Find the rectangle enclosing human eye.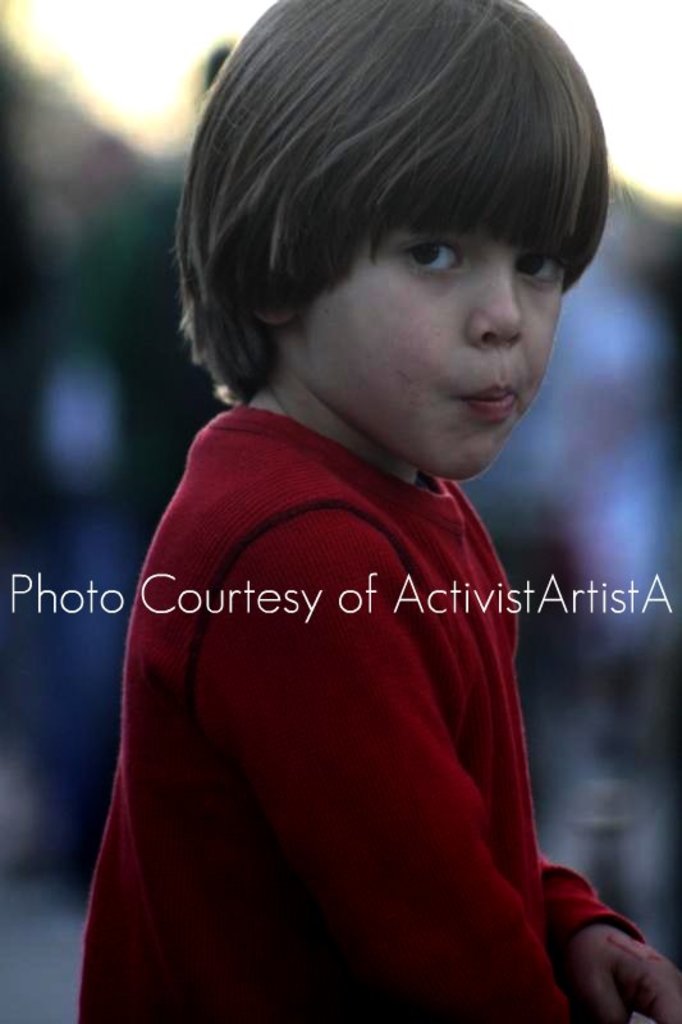
box=[403, 241, 466, 279].
